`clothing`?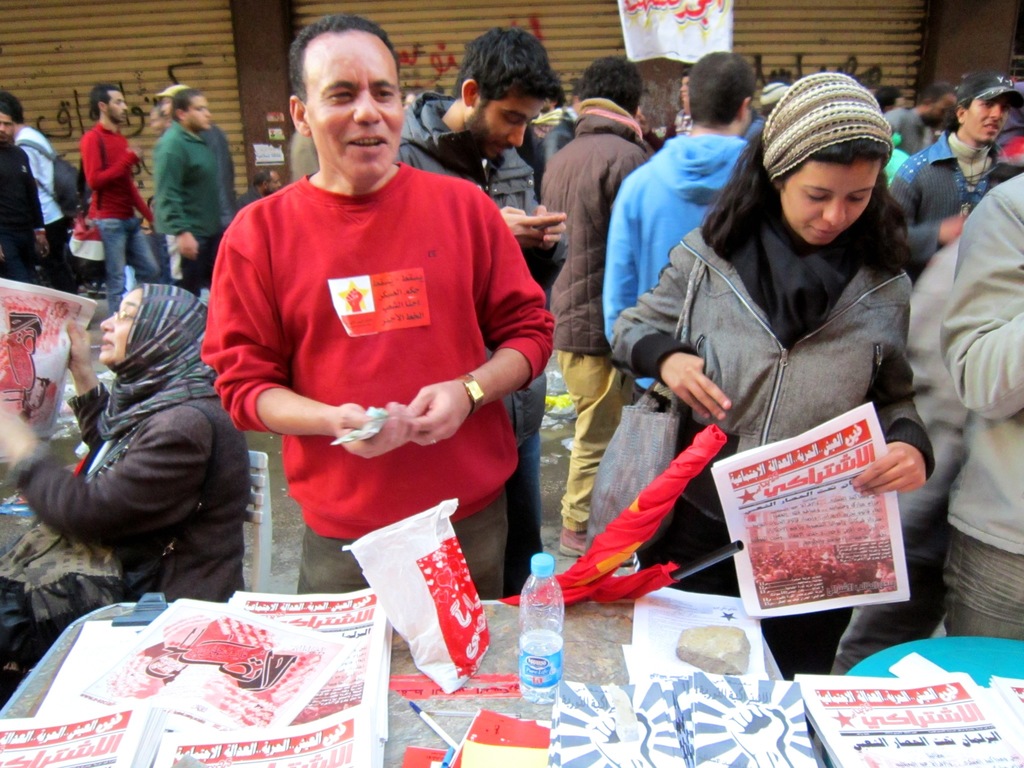
pyautogui.locateOnScreen(529, 114, 568, 193)
